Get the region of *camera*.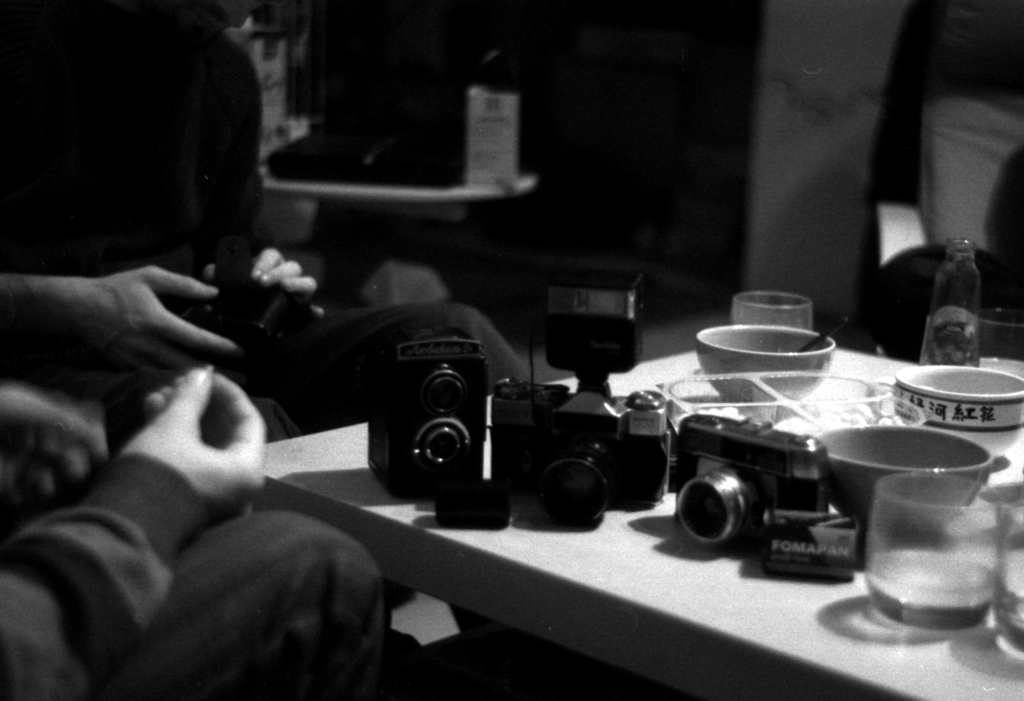
(x1=670, y1=410, x2=866, y2=576).
